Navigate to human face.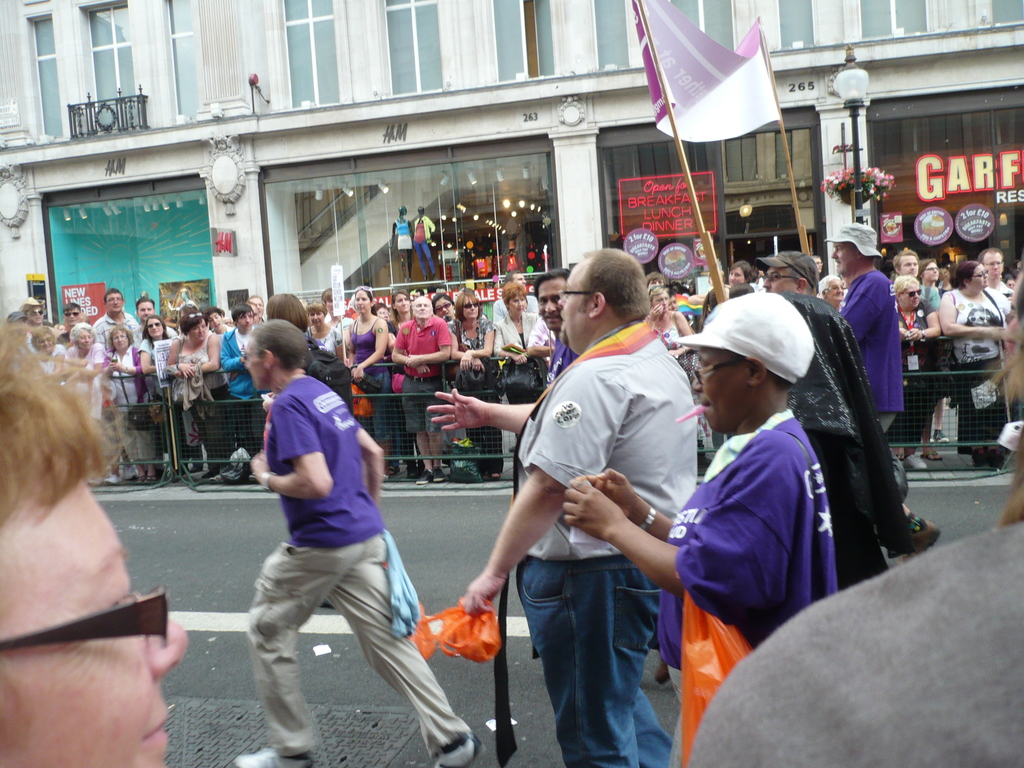
Navigation target: box=[0, 481, 188, 767].
